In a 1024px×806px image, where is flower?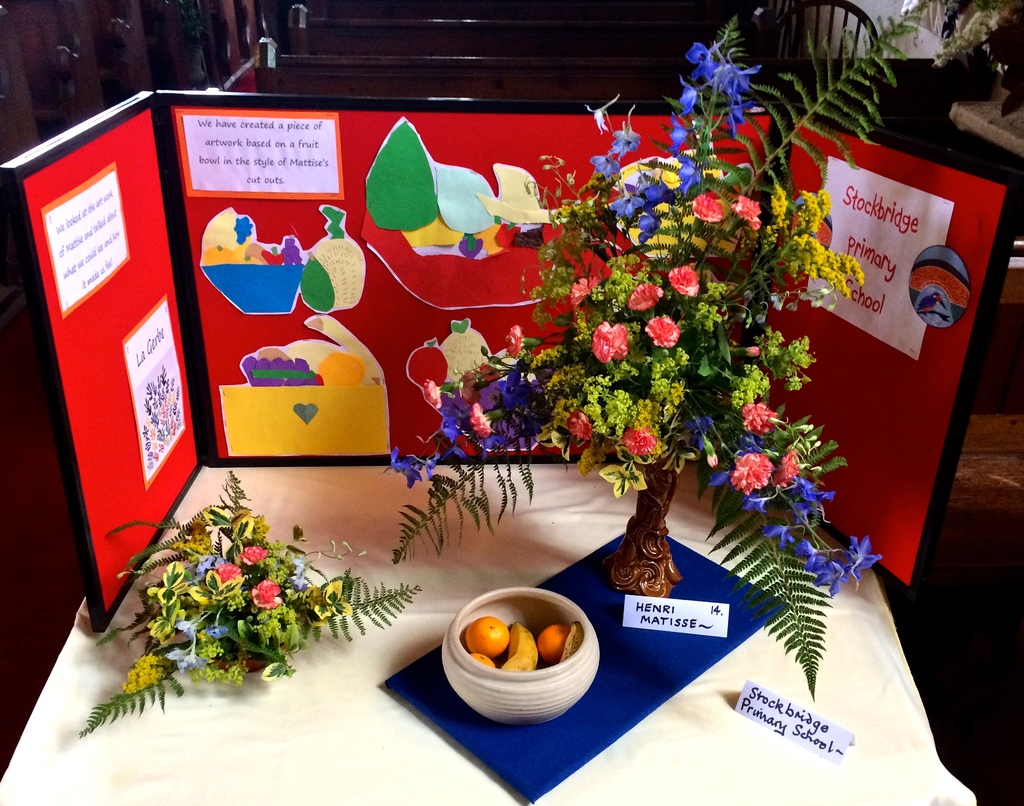
[733,195,763,231].
